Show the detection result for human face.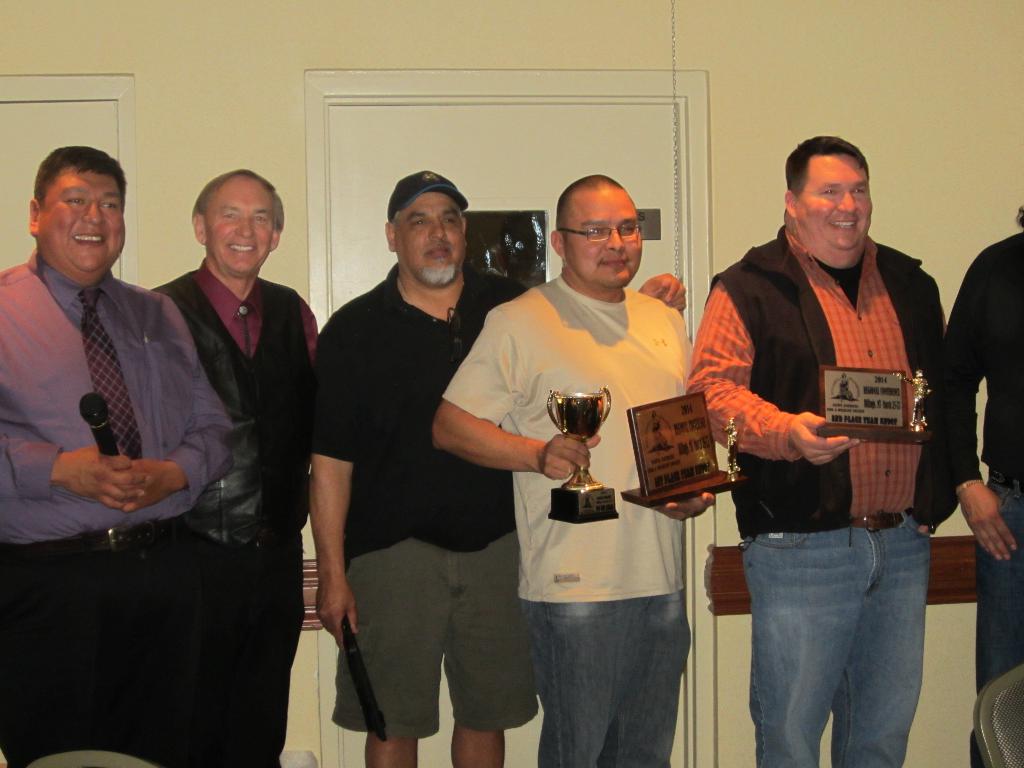
box(561, 188, 643, 289).
